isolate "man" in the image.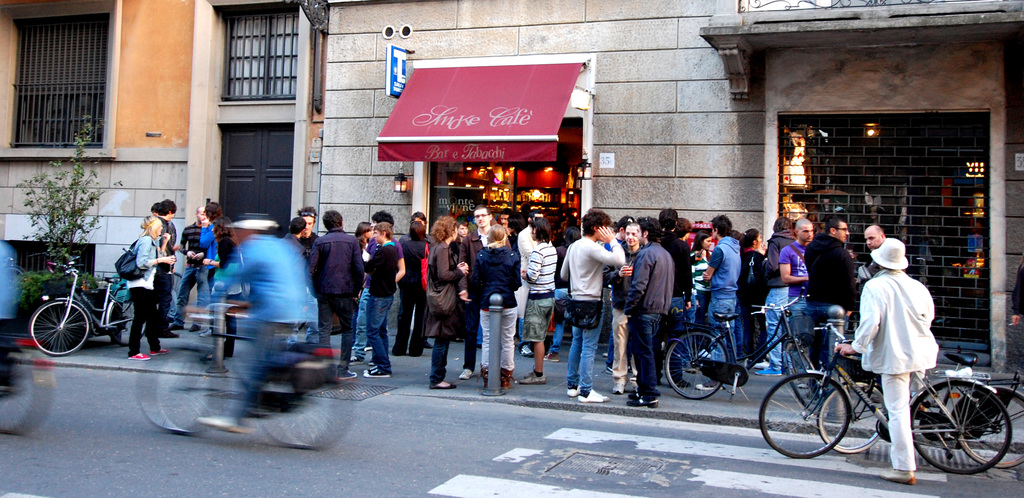
Isolated region: BBox(756, 216, 794, 376).
